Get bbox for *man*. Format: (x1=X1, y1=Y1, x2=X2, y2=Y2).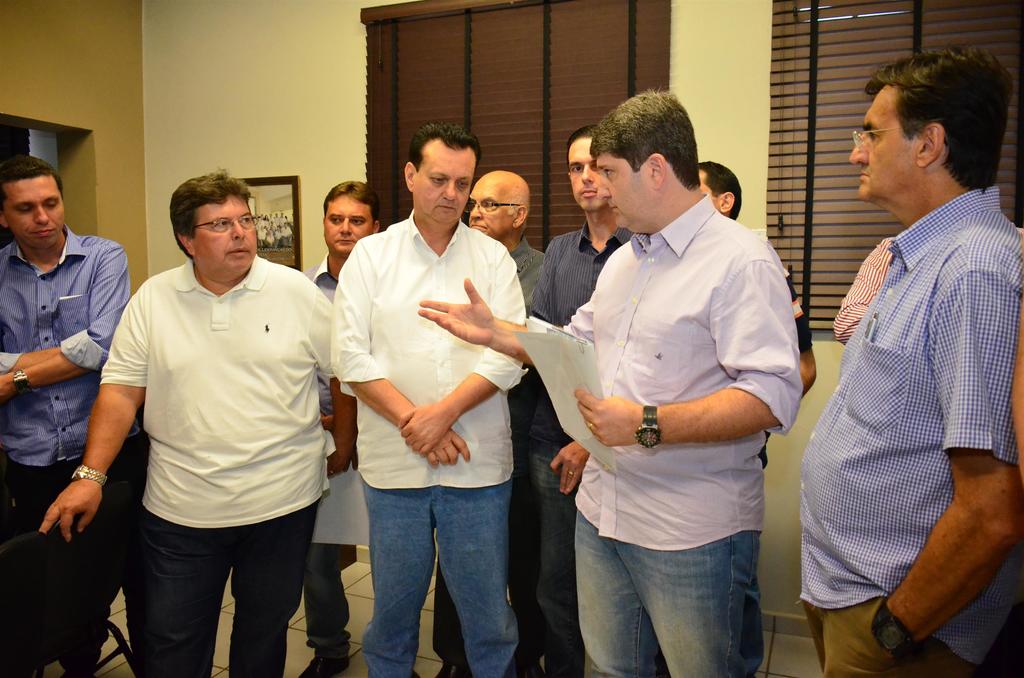
(x1=418, y1=88, x2=800, y2=677).
